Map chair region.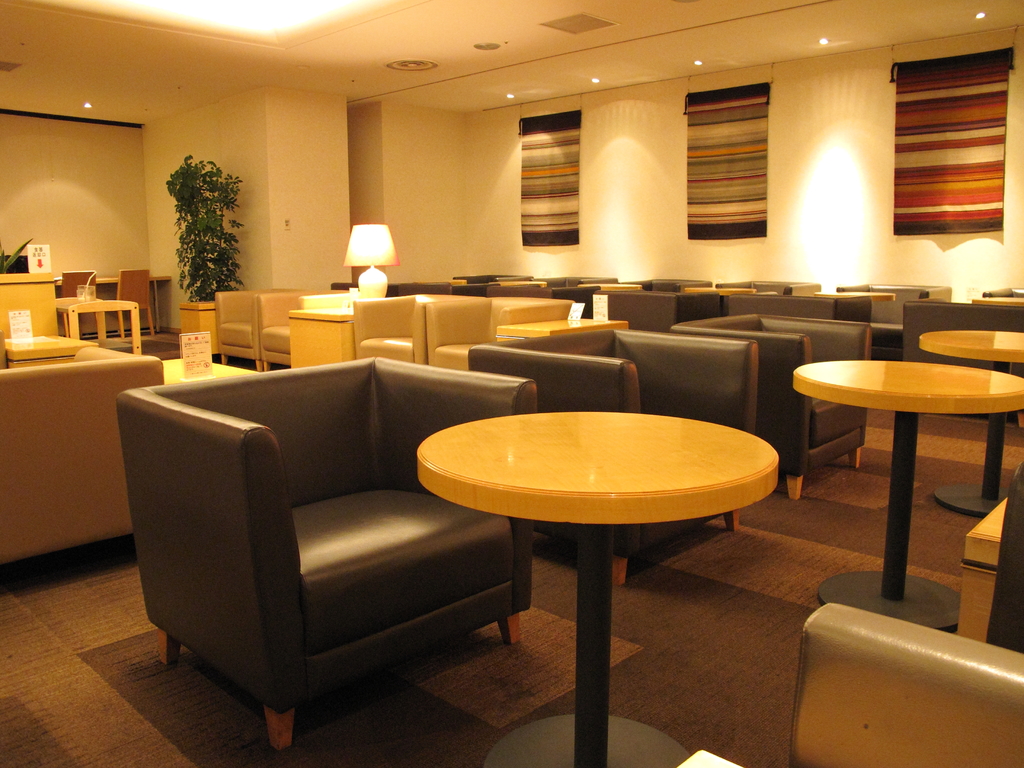
Mapped to box(834, 281, 953, 363).
